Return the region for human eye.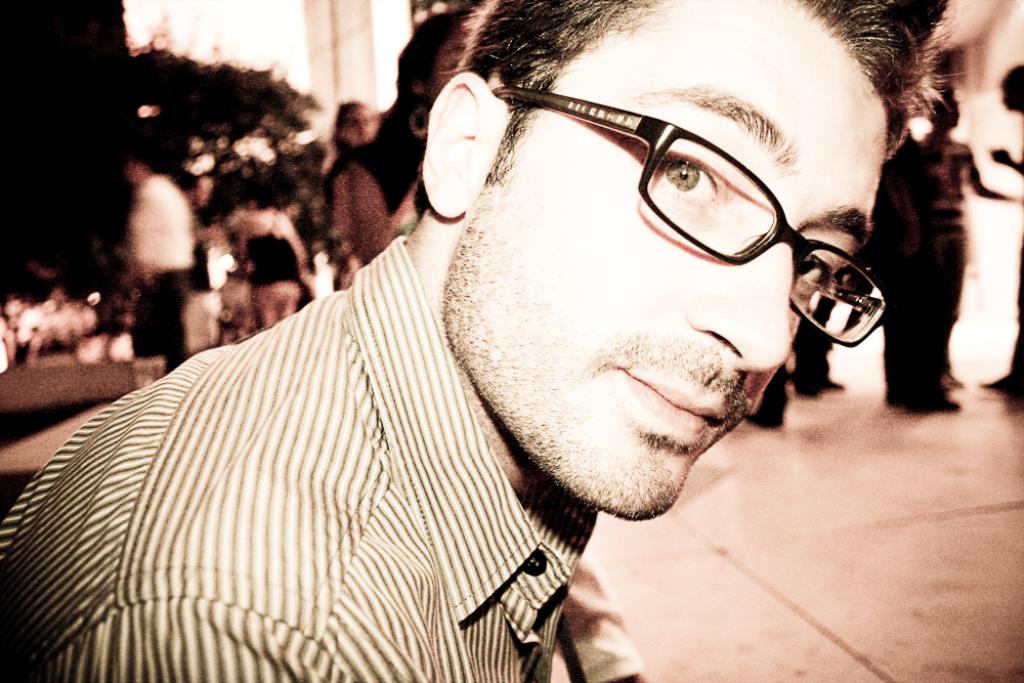
Rect(797, 236, 830, 304).
